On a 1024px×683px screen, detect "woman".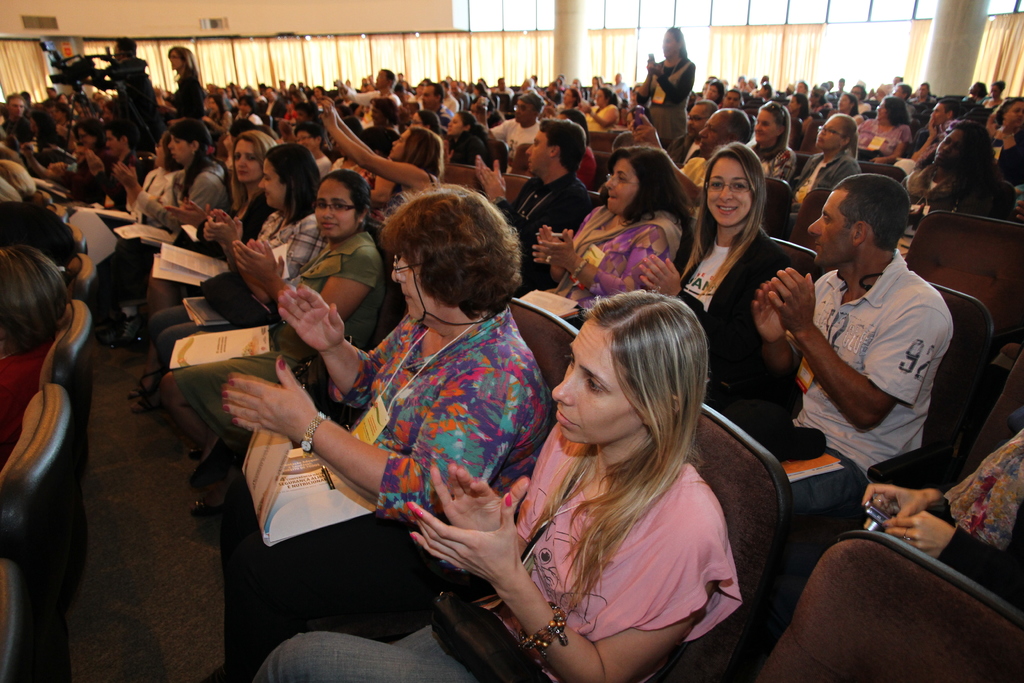
227, 169, 568, 681.
